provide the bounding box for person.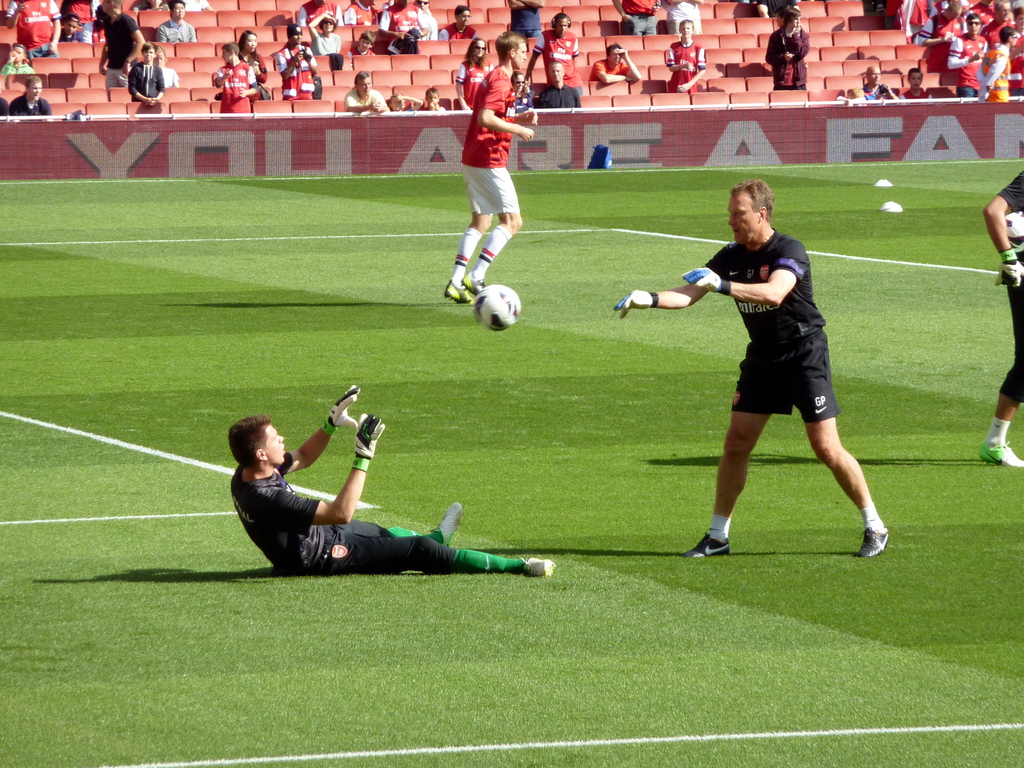
54/12/90/49.
